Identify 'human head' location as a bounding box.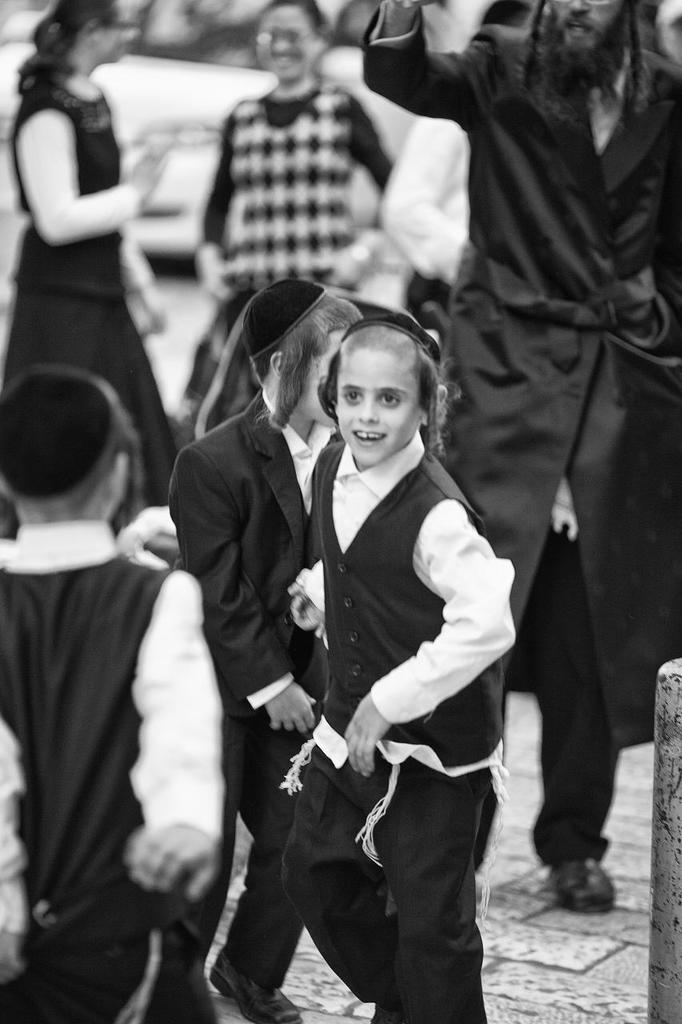
locate(322, 317, 448, 462).
